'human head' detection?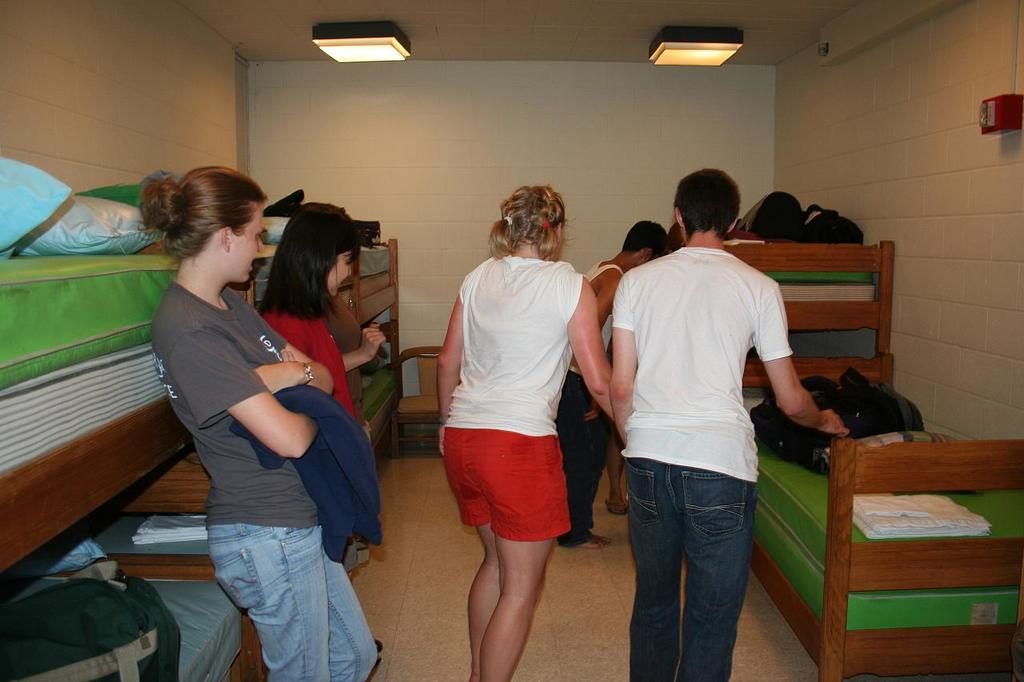
617,217,675,266
